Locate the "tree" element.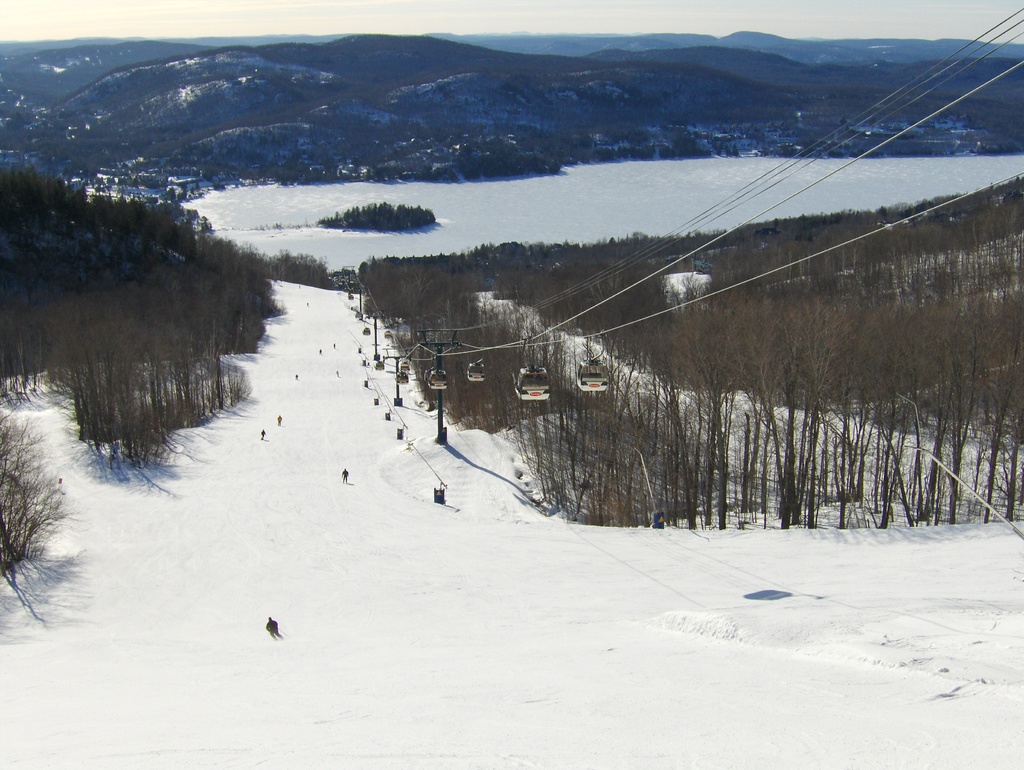
Element bbox: (954,299,1020,514).
